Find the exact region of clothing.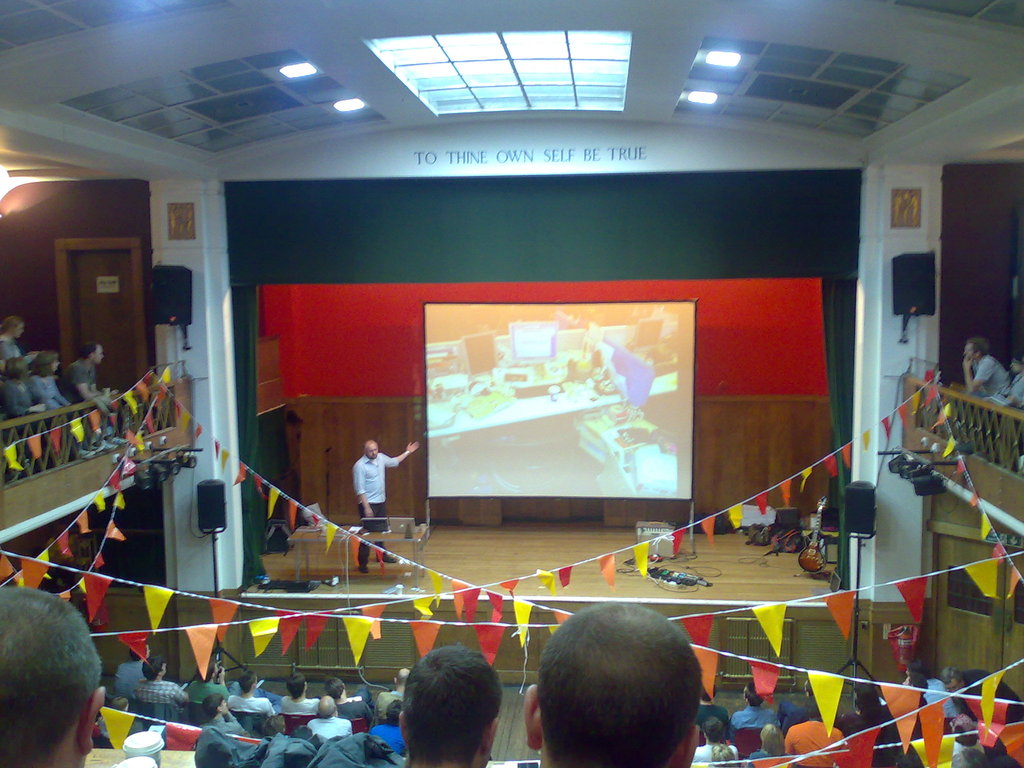
Exact region: (left=0, top=329, right=34, bottom=371).
